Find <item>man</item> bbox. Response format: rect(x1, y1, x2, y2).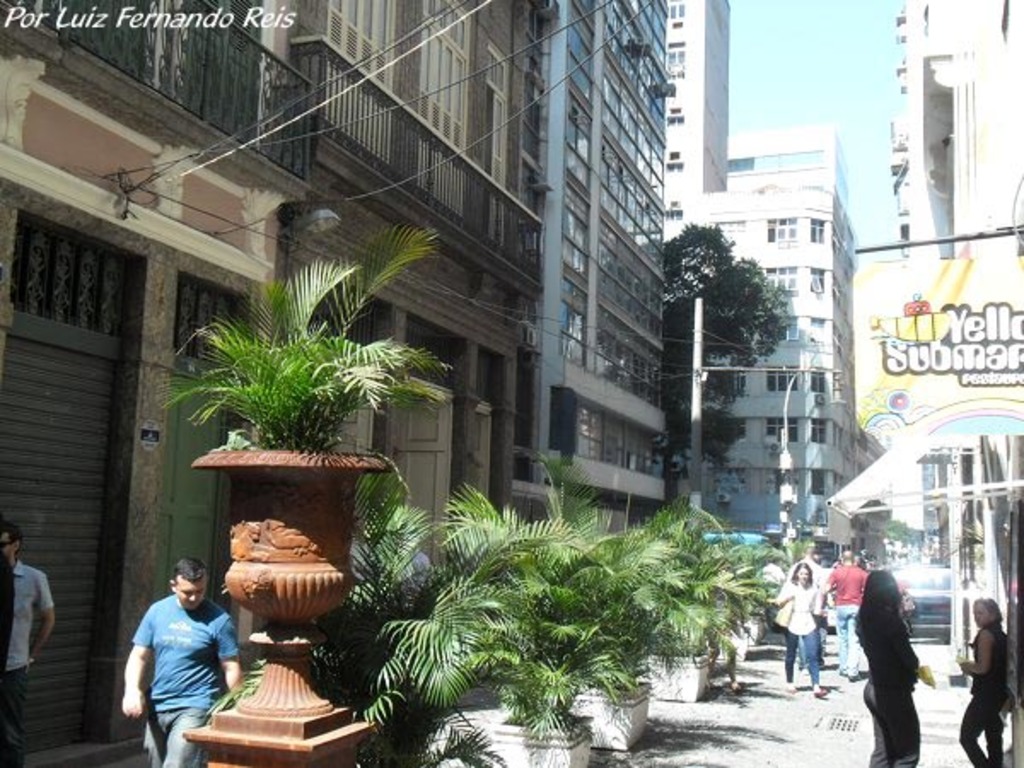
rect(118, 551, 246, 749).
